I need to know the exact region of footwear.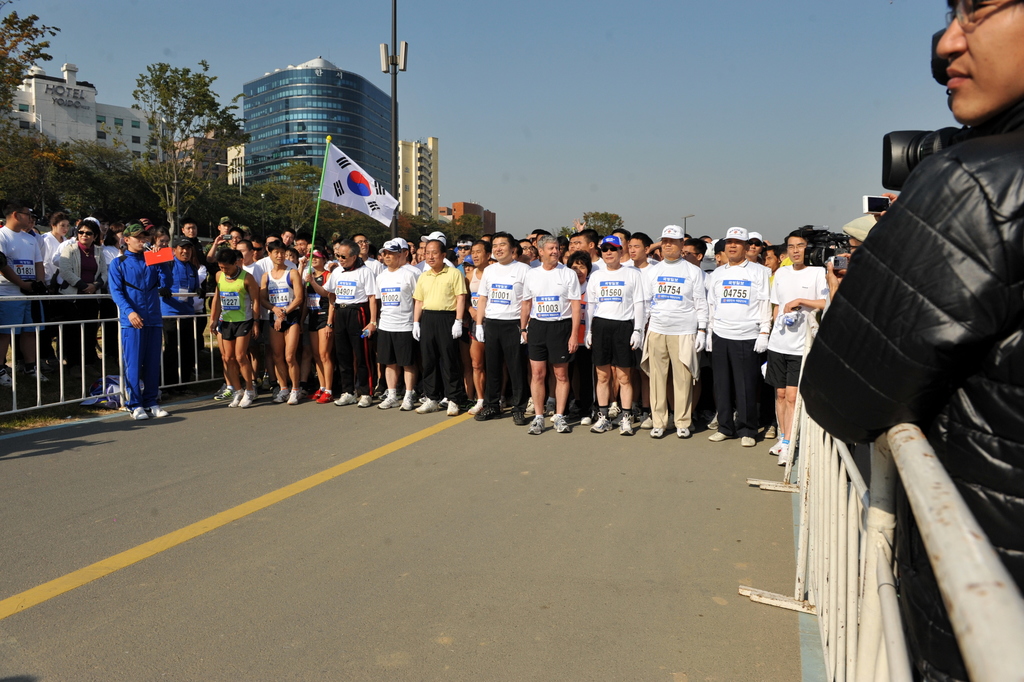
Region: Rect(467, 399, 483, 417).
